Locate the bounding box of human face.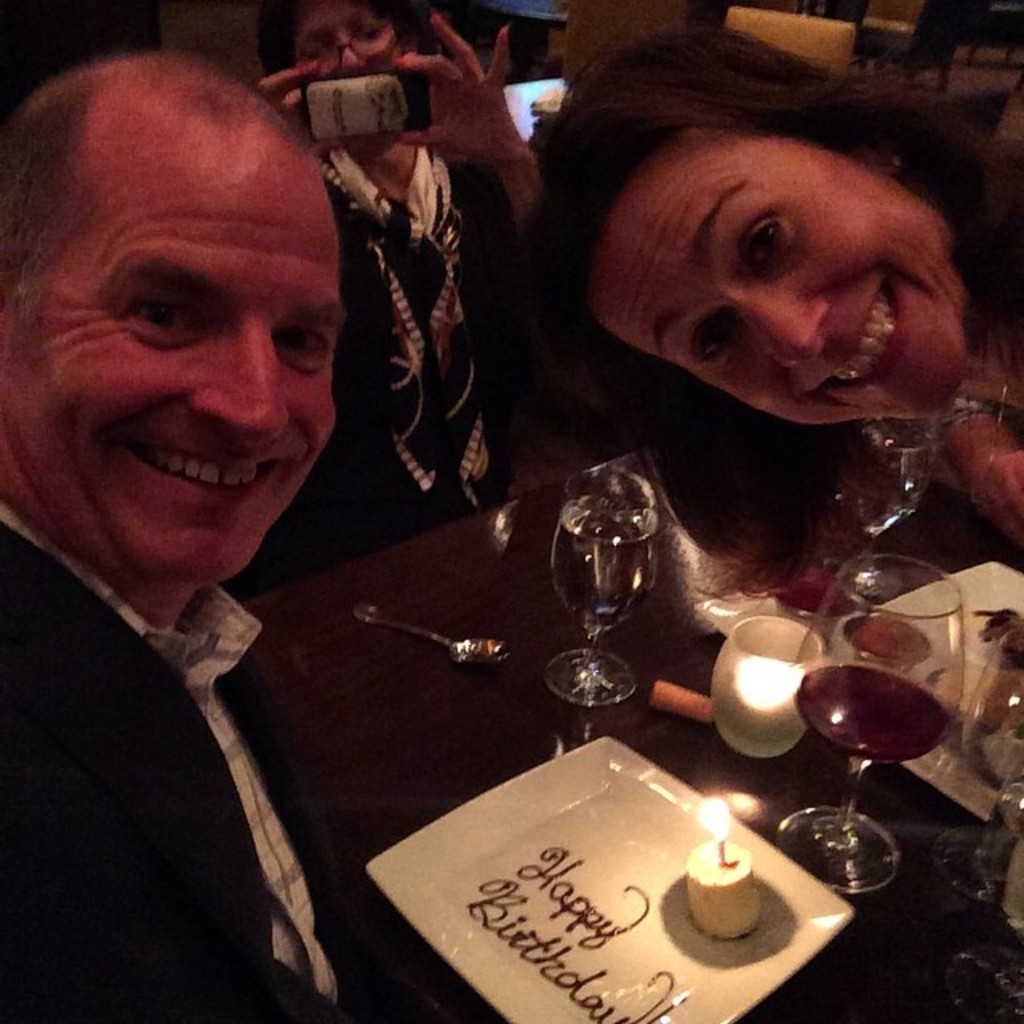
Bounding box: select_region(280, 0, 405, 122).
